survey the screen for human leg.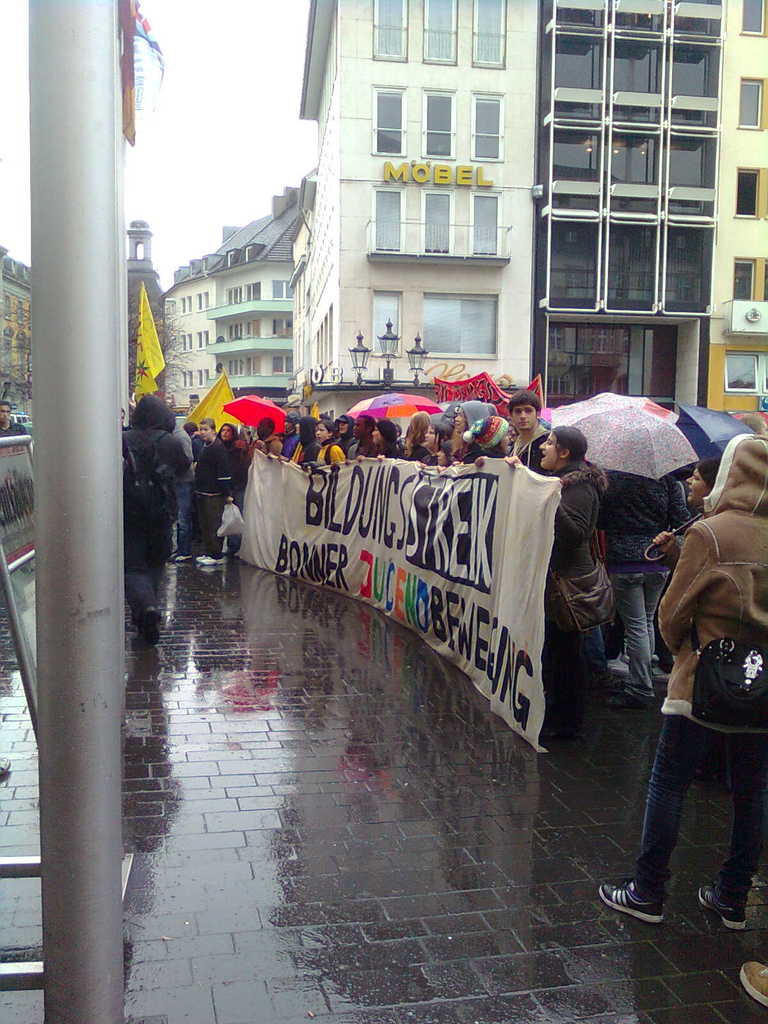
Survey found: l=125, t=506, r=163, b=648.
